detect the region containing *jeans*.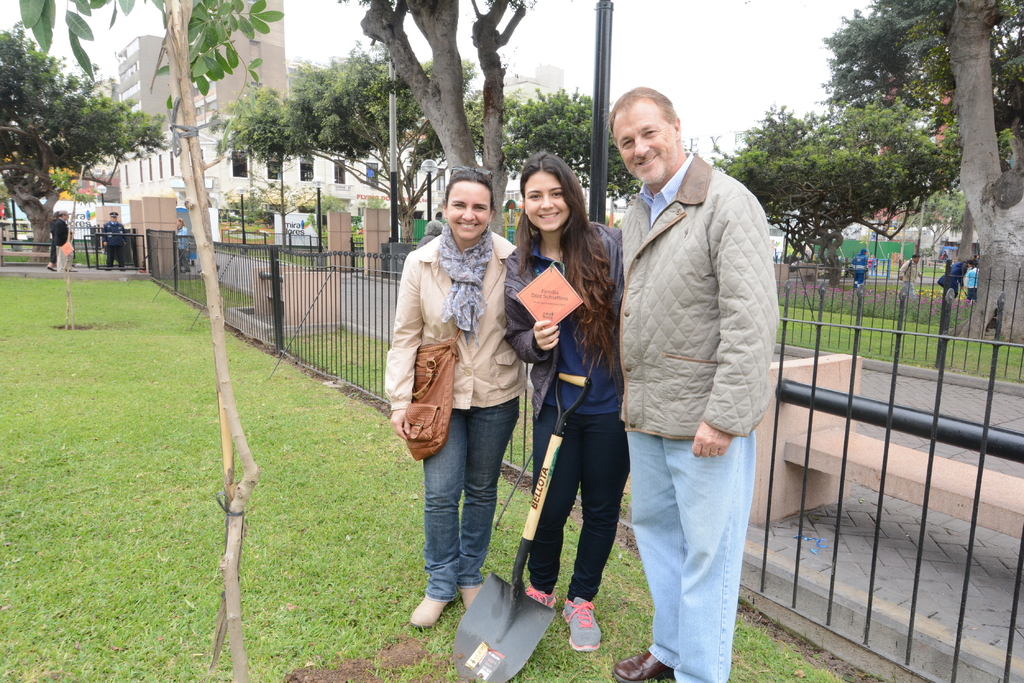
(627,434,755,682).
